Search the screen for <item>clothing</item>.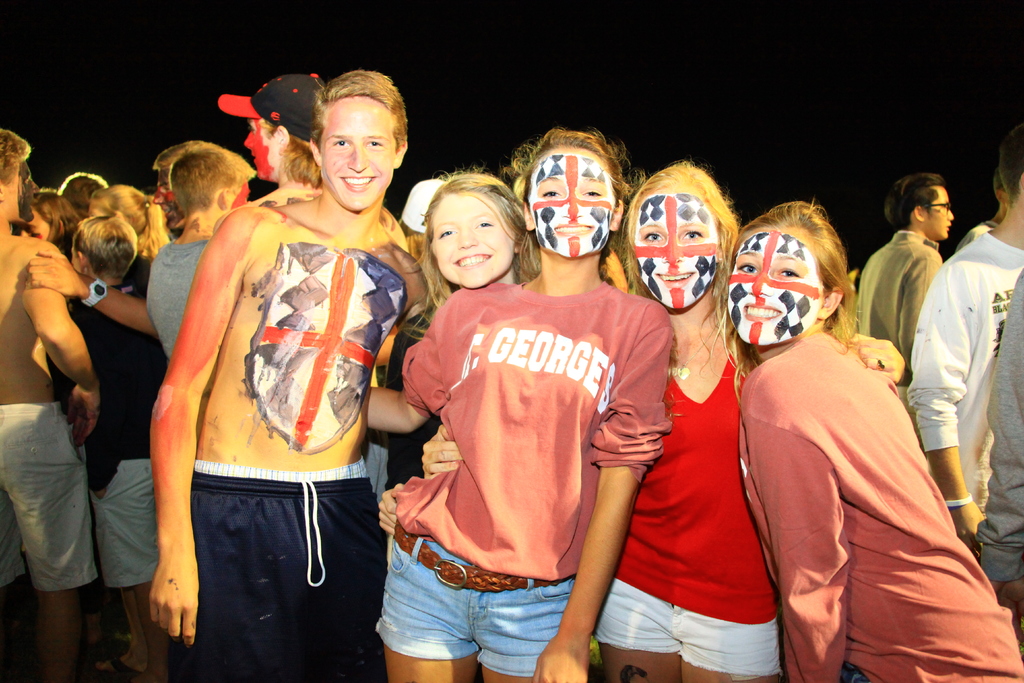
Found at [589, 322, 785, 682].
